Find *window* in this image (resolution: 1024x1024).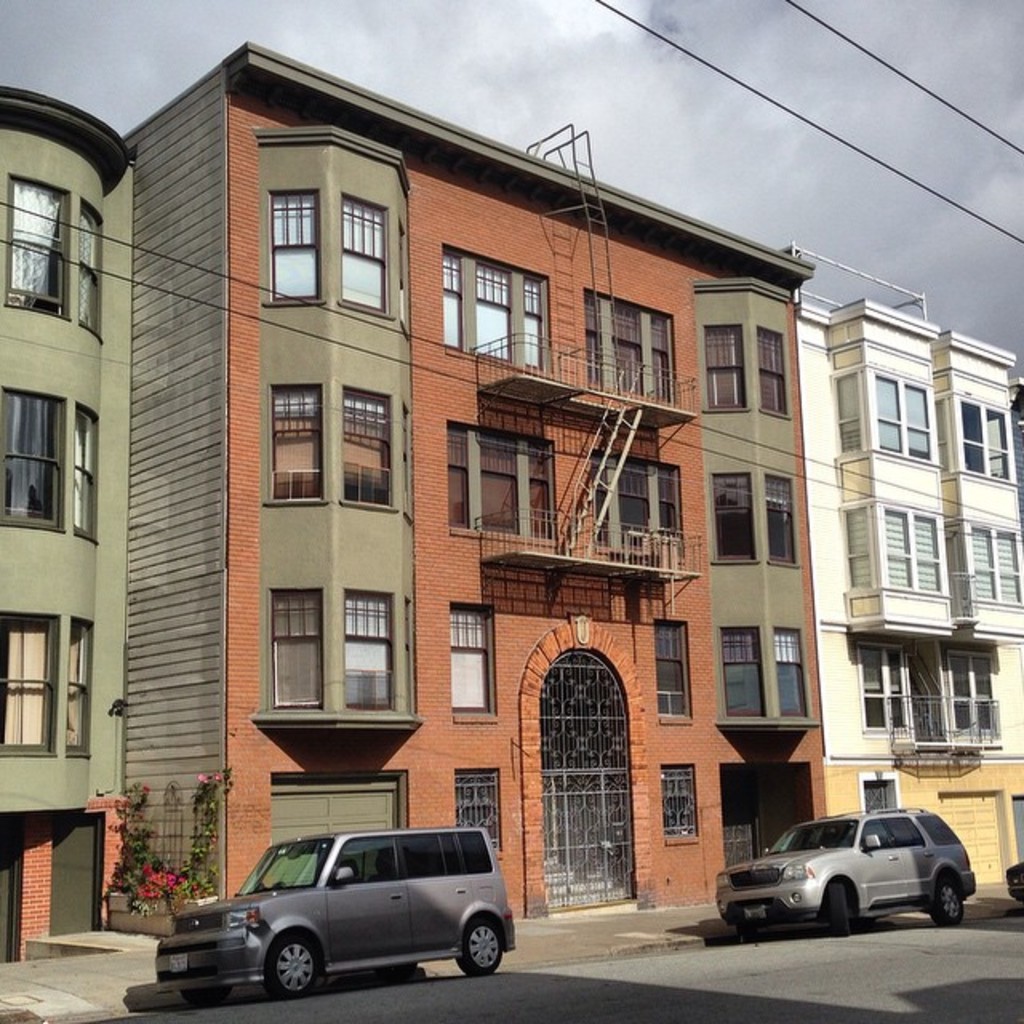
BBox(442, 245, 549, 373).
